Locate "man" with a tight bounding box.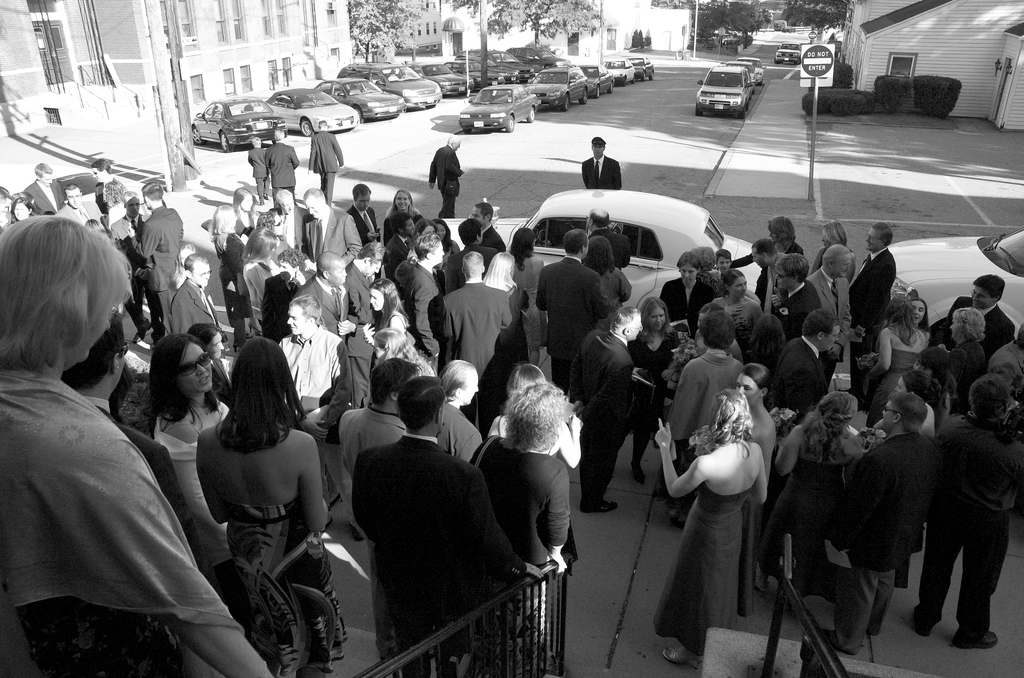
BBox(580, 135, 621, 188).
